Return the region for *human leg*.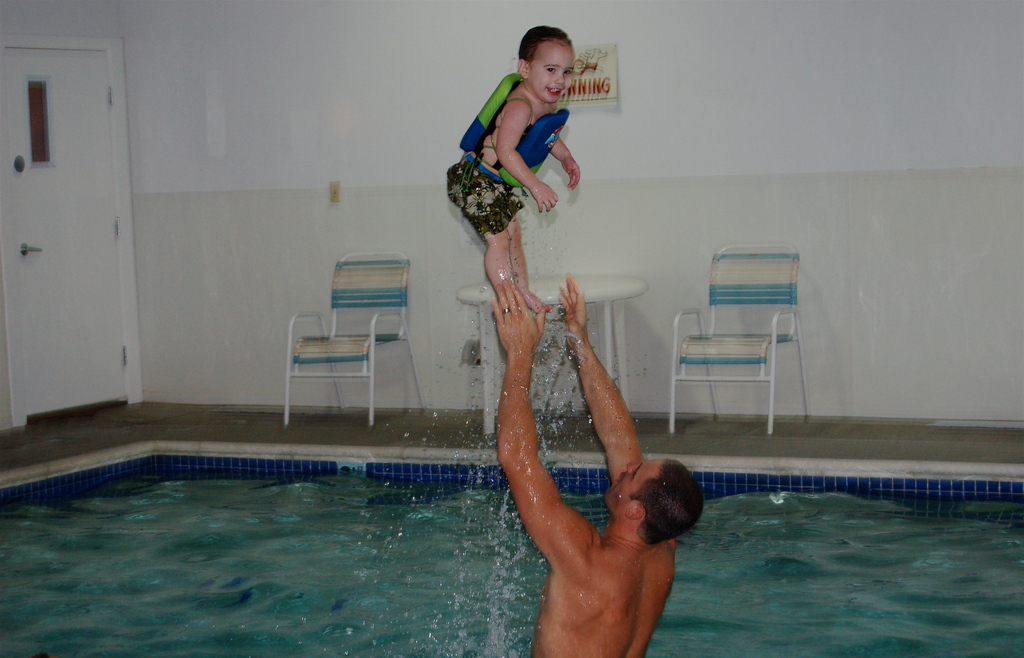
region(511, 213, 556, 310).
